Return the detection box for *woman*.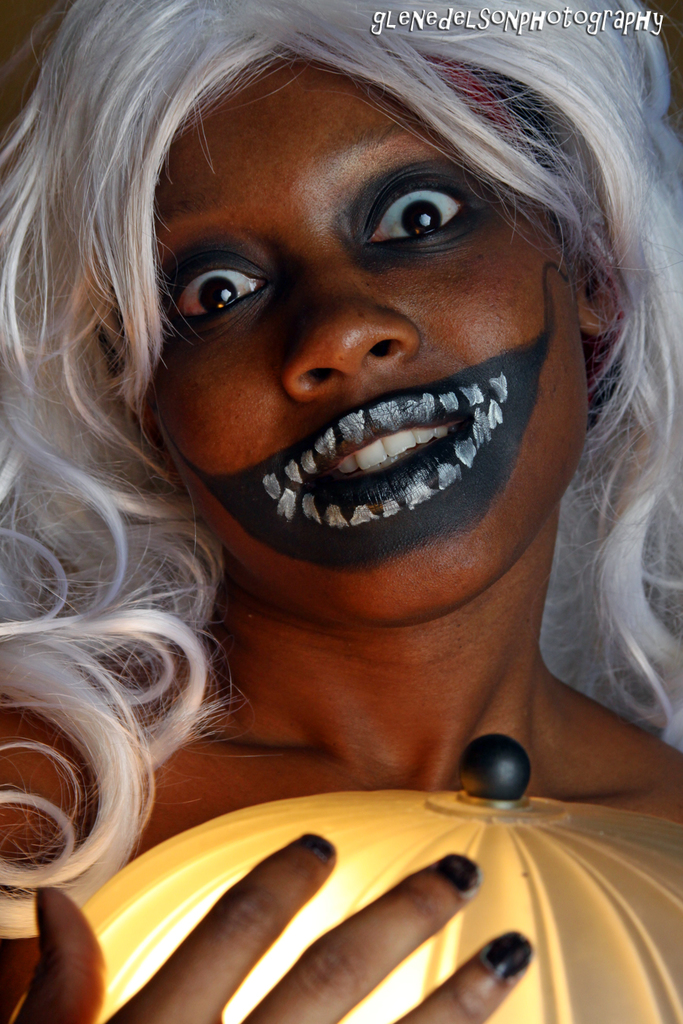
Rect(15, 30, 682, 988).
